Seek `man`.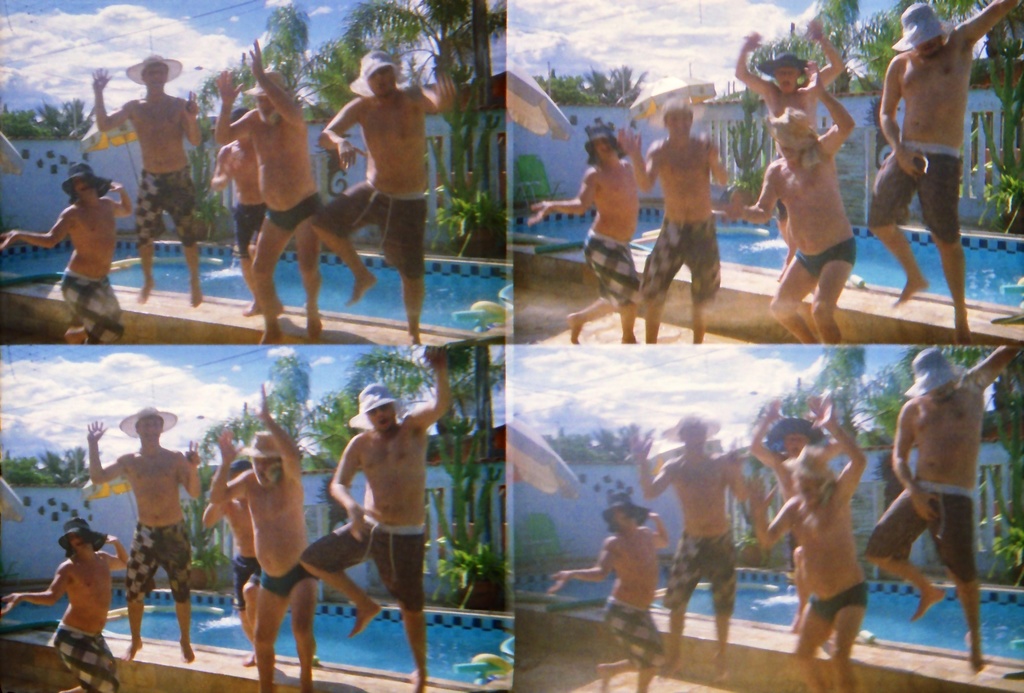
<region>732, 96, 876, 341</region>.
